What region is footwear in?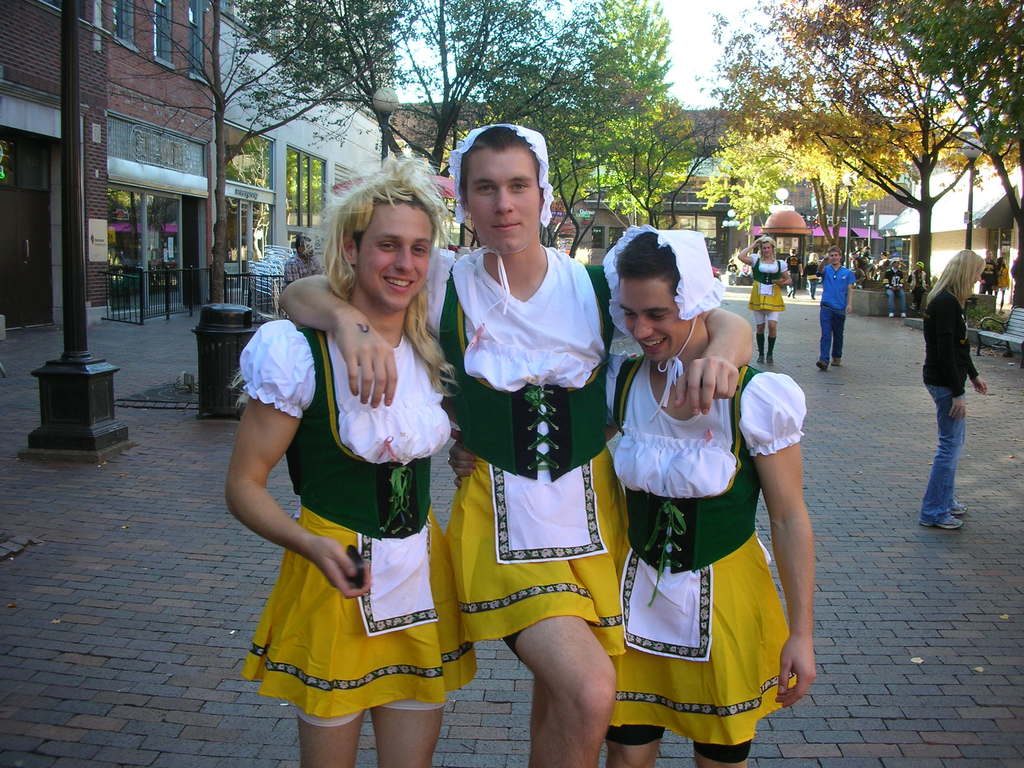
{"x1": 754, "y1": 330, "x2": 766, "y2": 371}.
